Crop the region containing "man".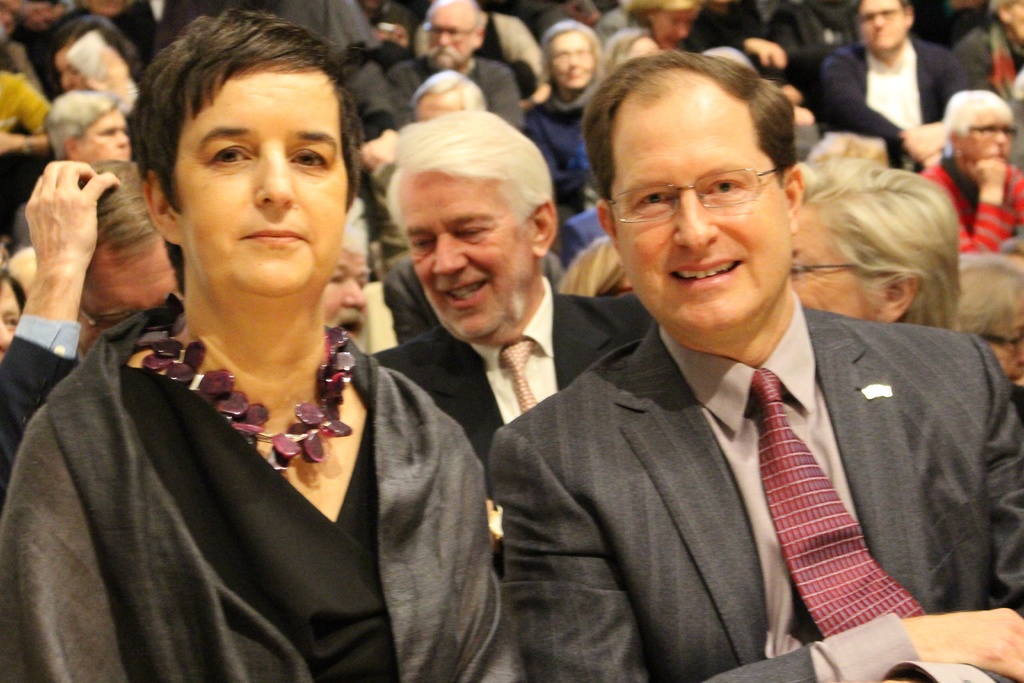
Crop region: l=388, t=133, r=660, b=591.
